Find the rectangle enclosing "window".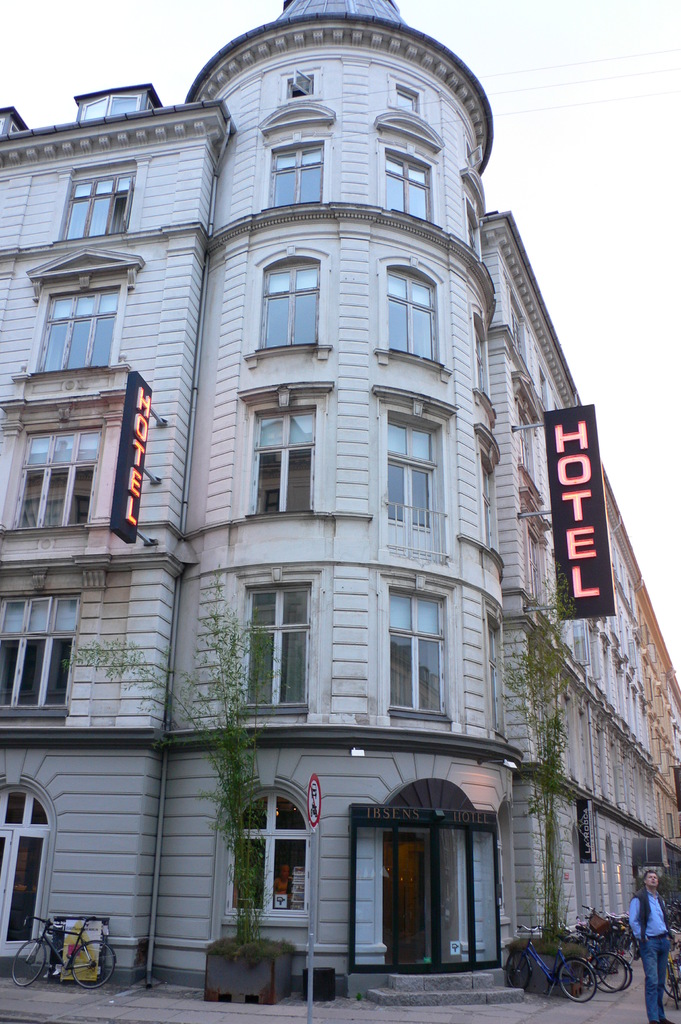
[left=256, top=135, right=319, bottom=211].
